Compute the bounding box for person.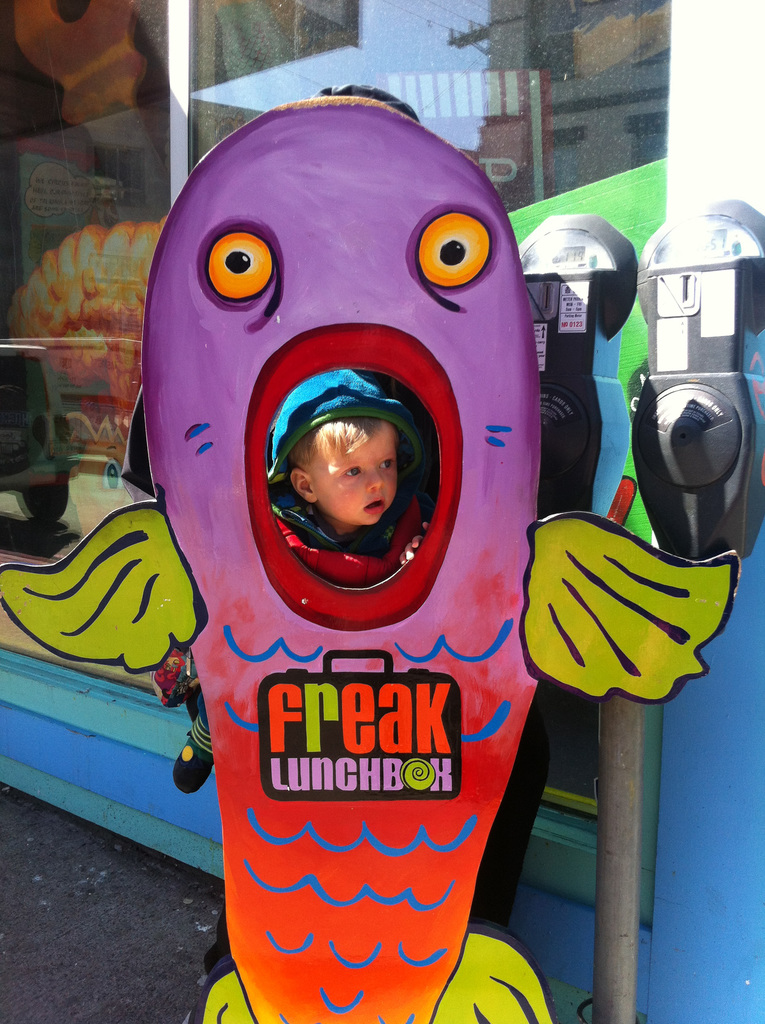
left=264, top=423, right=422, bottom=559.
